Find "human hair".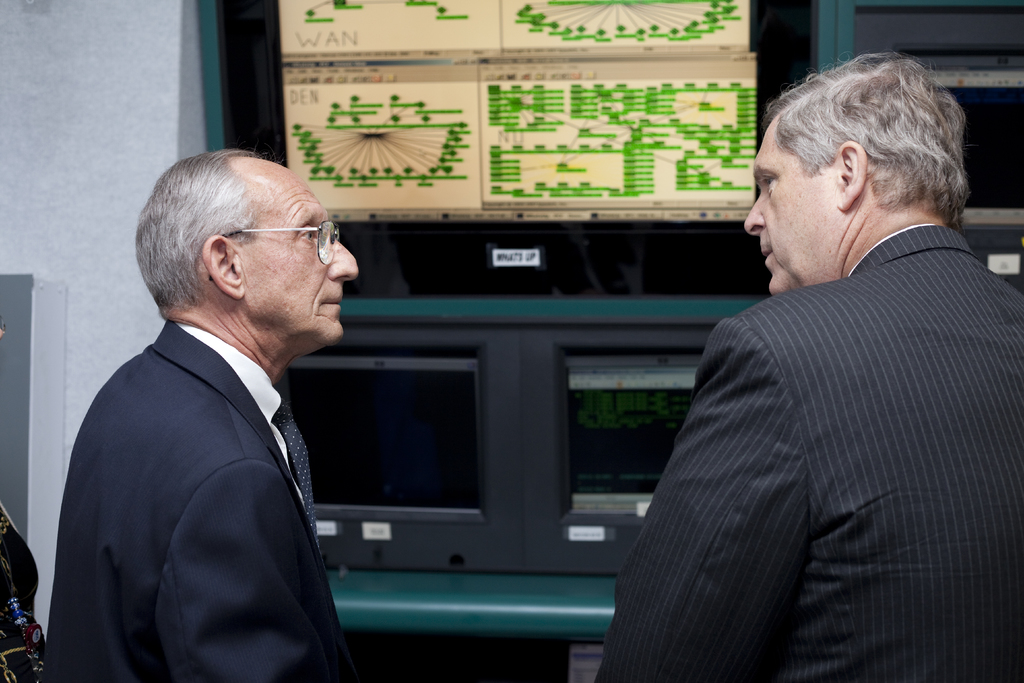
136, 147, 259, 309.
